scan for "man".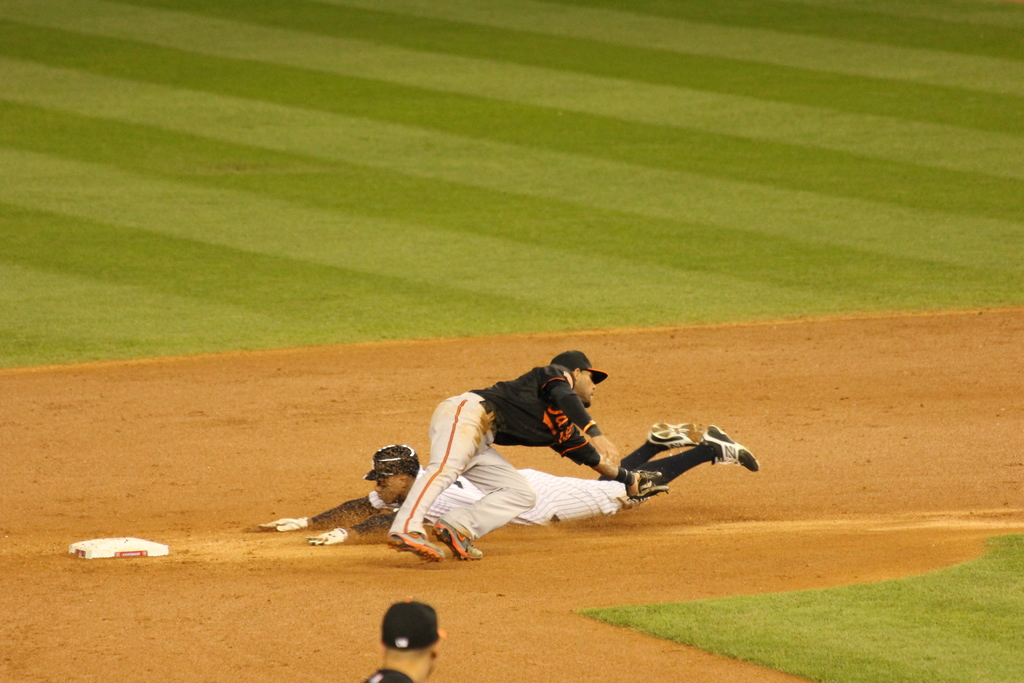
Scan result: l=385, t=349, r=670, b=561.
